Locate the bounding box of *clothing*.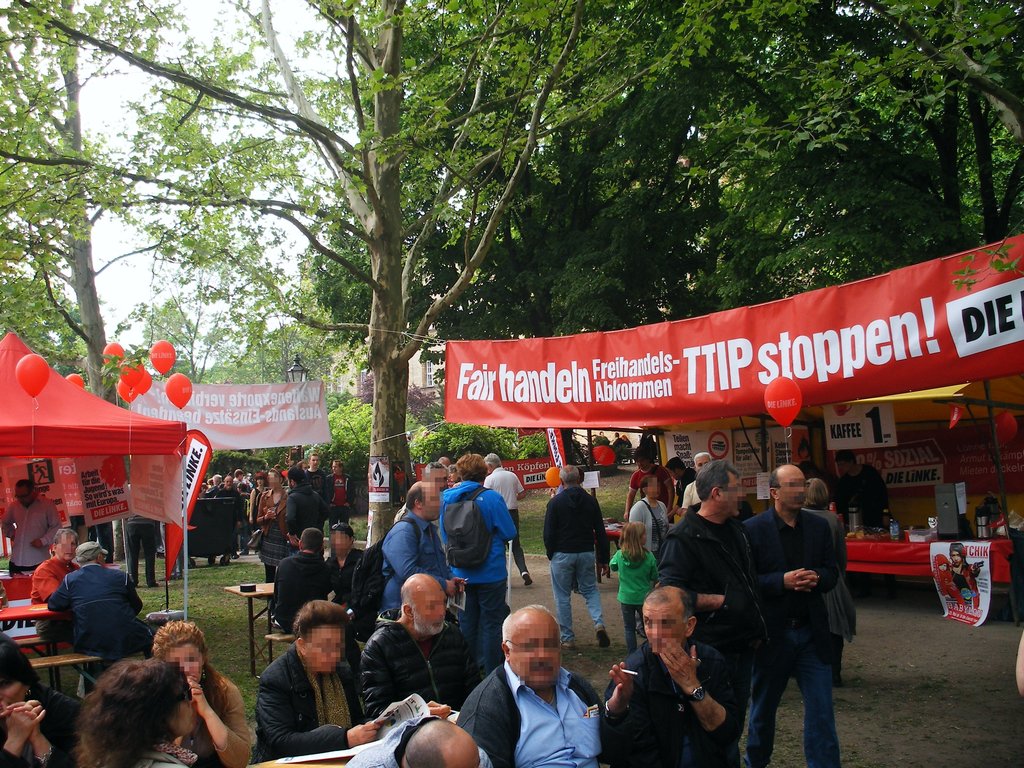
Bounding box: x1=543 y1=487 x2=611 y2=643.
